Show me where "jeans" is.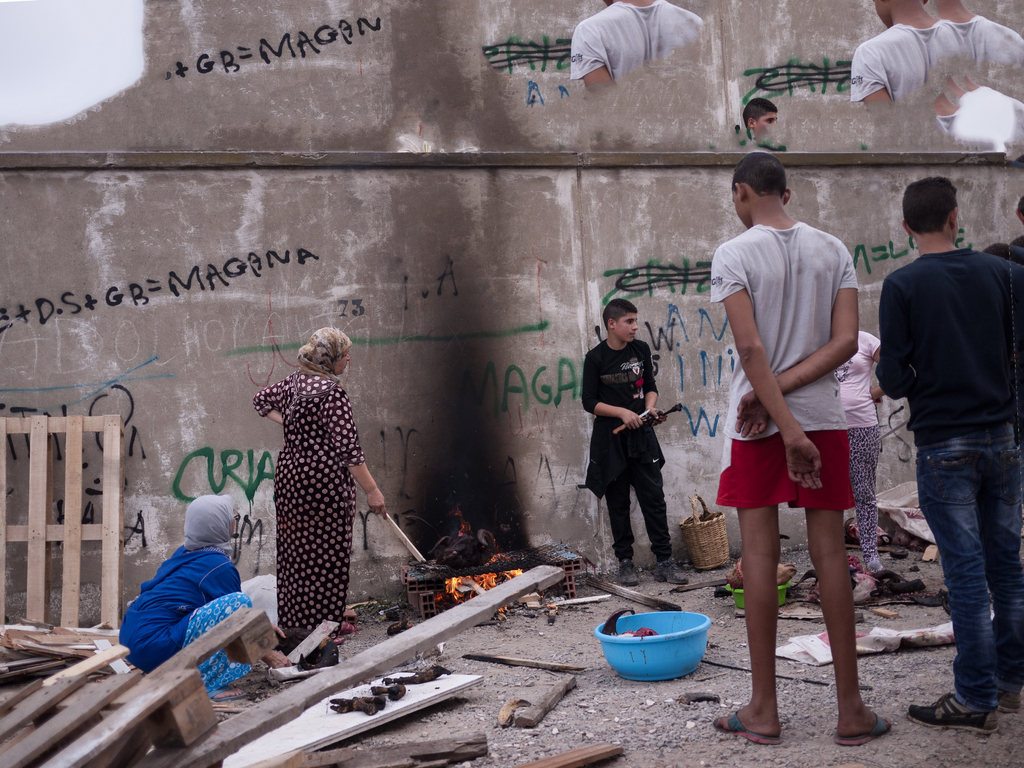
"jeans" is at 914, 413, 1023, 714.
